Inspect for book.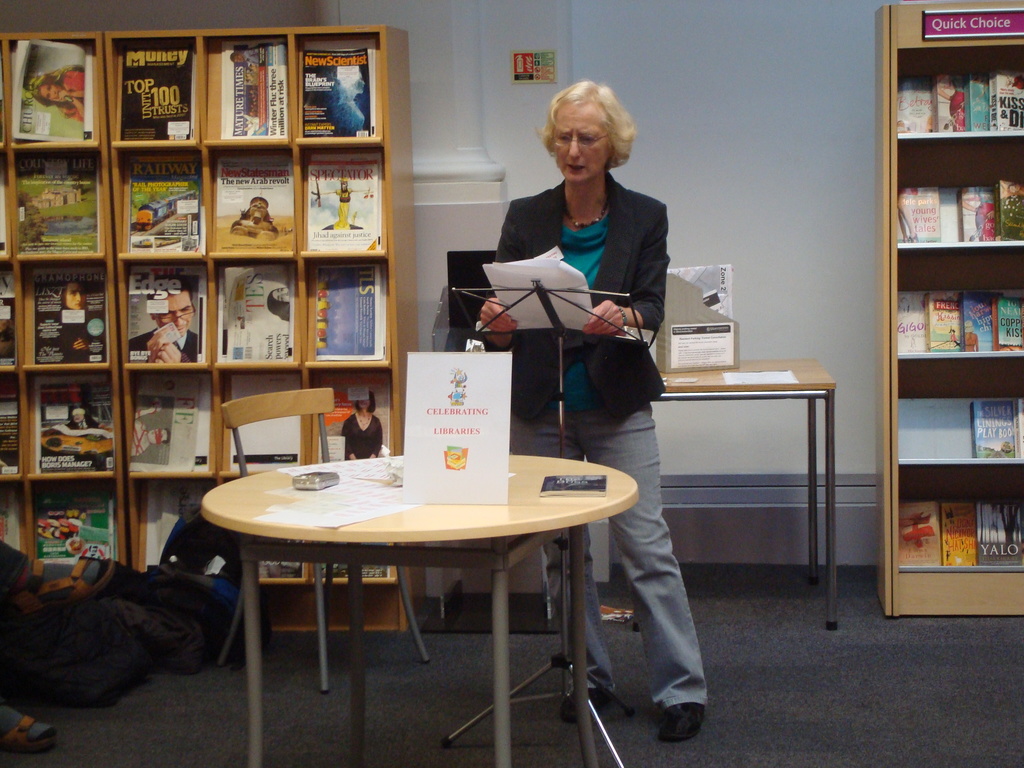
Inspection: [1,257,20,366].
